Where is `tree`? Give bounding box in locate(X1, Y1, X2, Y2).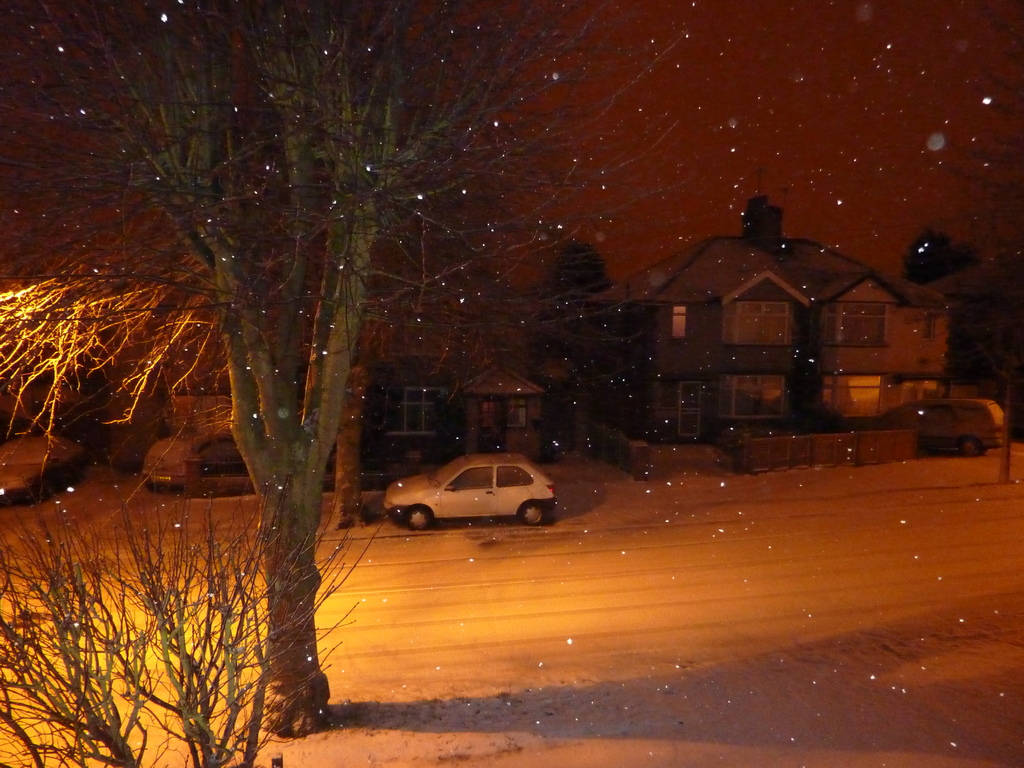
locate(0, 6, 711, 735).
